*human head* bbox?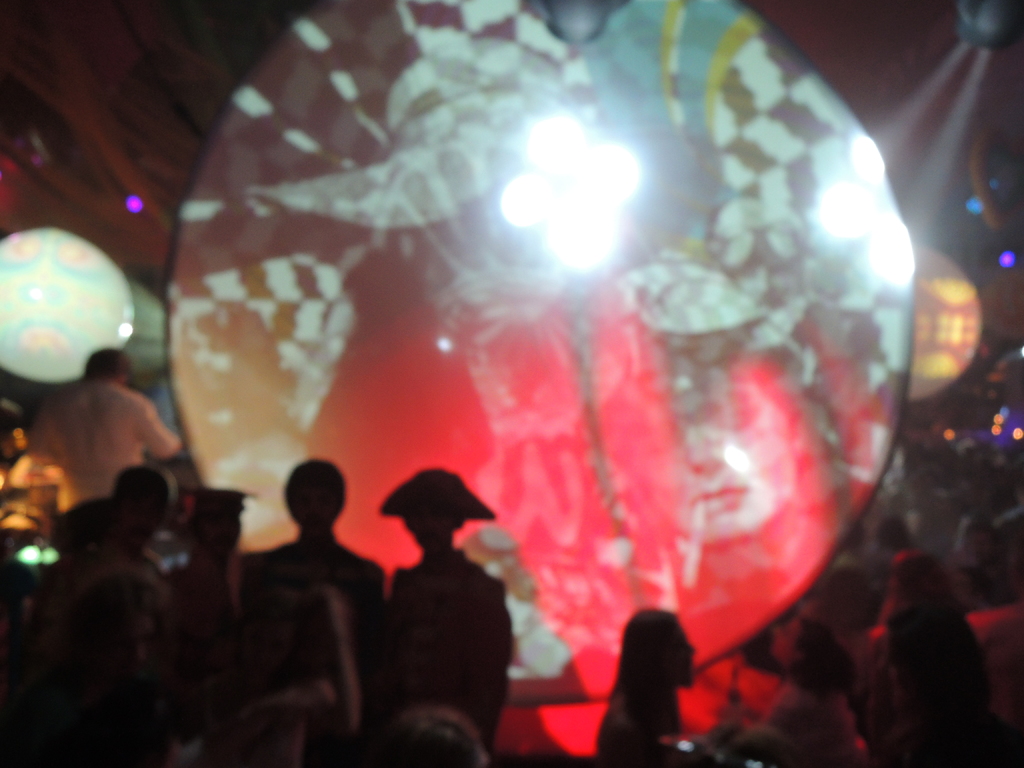
291, 461, 345, 526
